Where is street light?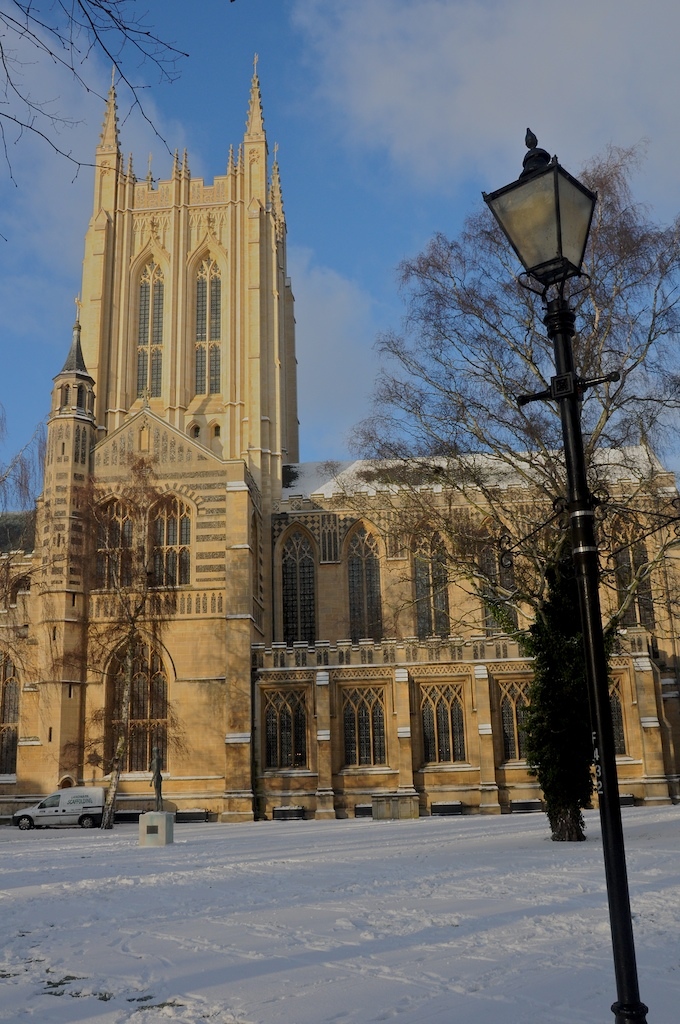
bbox=(417, 129, 634, 840).
